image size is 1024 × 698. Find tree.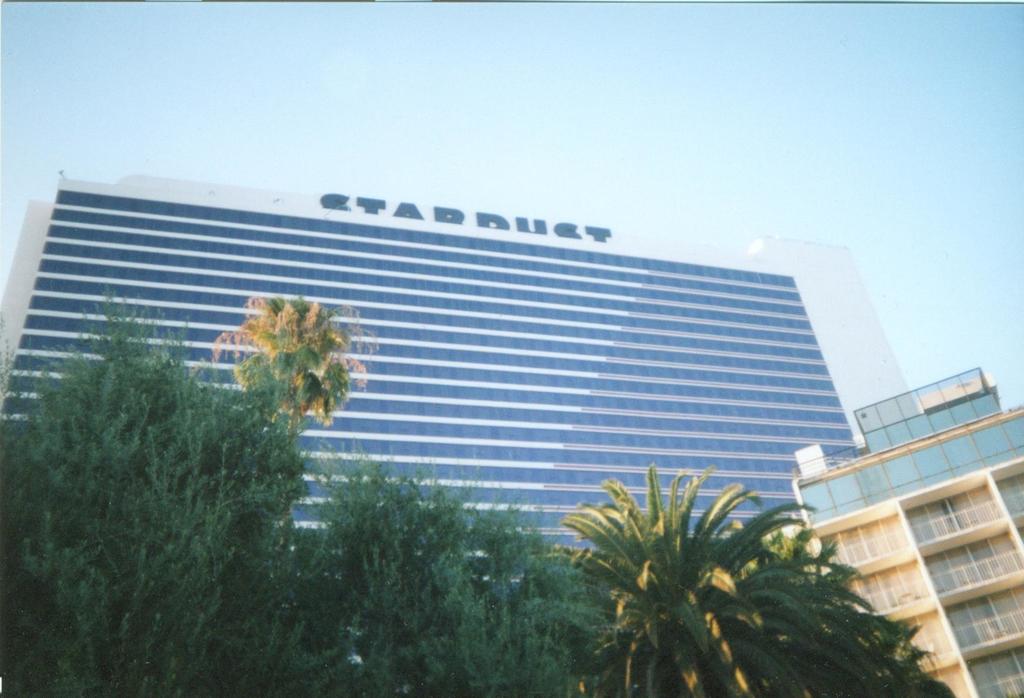
BBox(309, 445, 614, 697).
